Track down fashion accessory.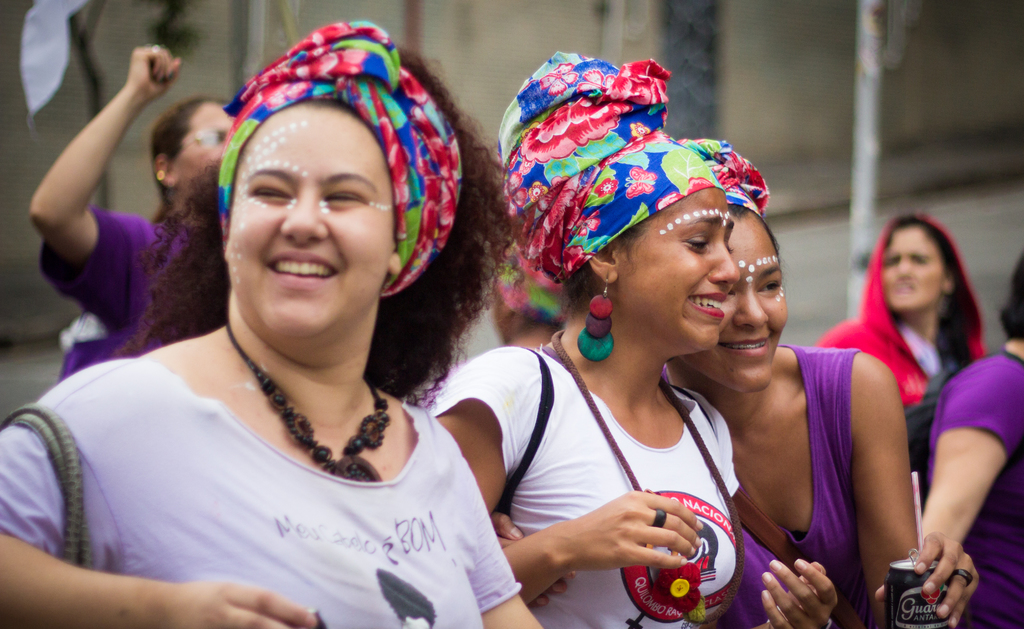
Tracked to bbox=(577, 278, 614, 362).
